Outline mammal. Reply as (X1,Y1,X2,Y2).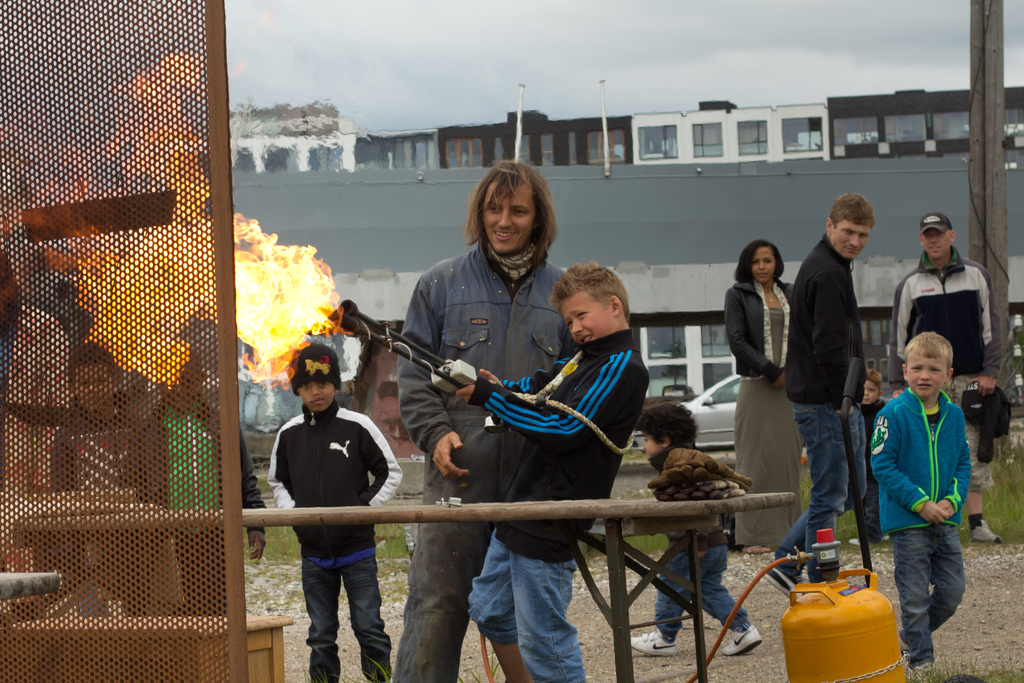
(760,188,867,601).
